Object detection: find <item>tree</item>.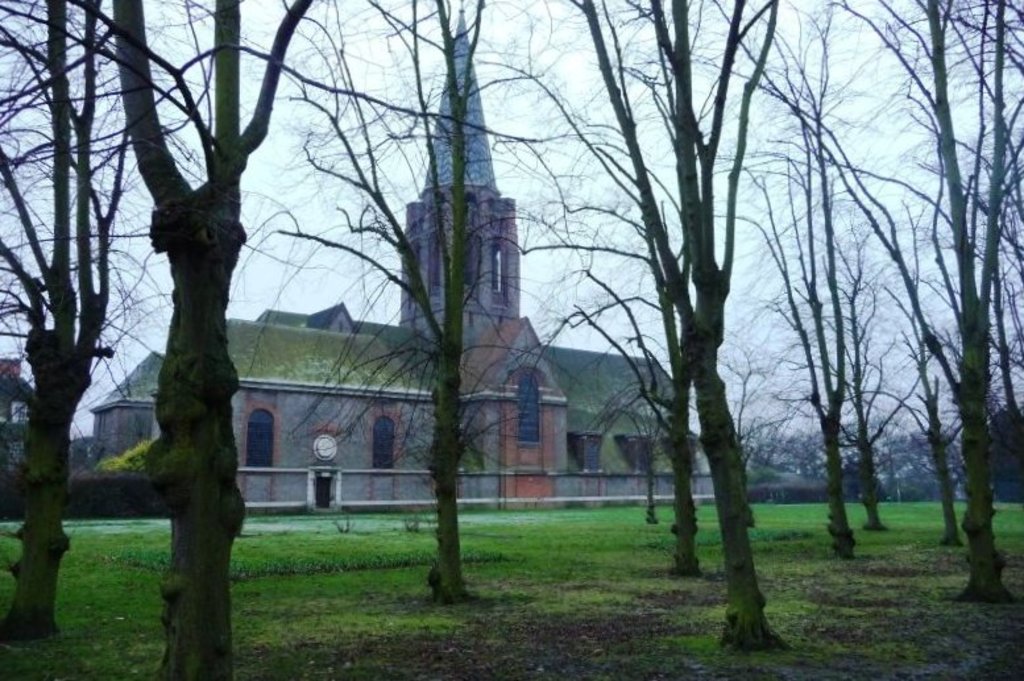
x1=564 y1=0 x2=792 y2=652.
